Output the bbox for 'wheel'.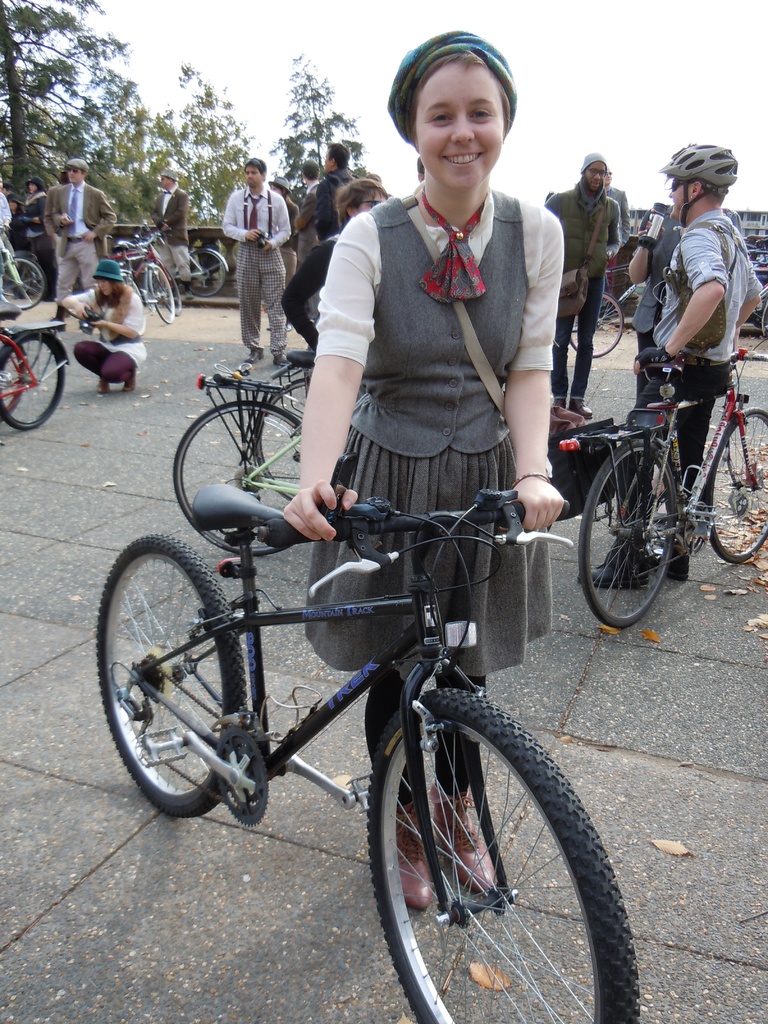
bbox(0, 335, 26, 423).
